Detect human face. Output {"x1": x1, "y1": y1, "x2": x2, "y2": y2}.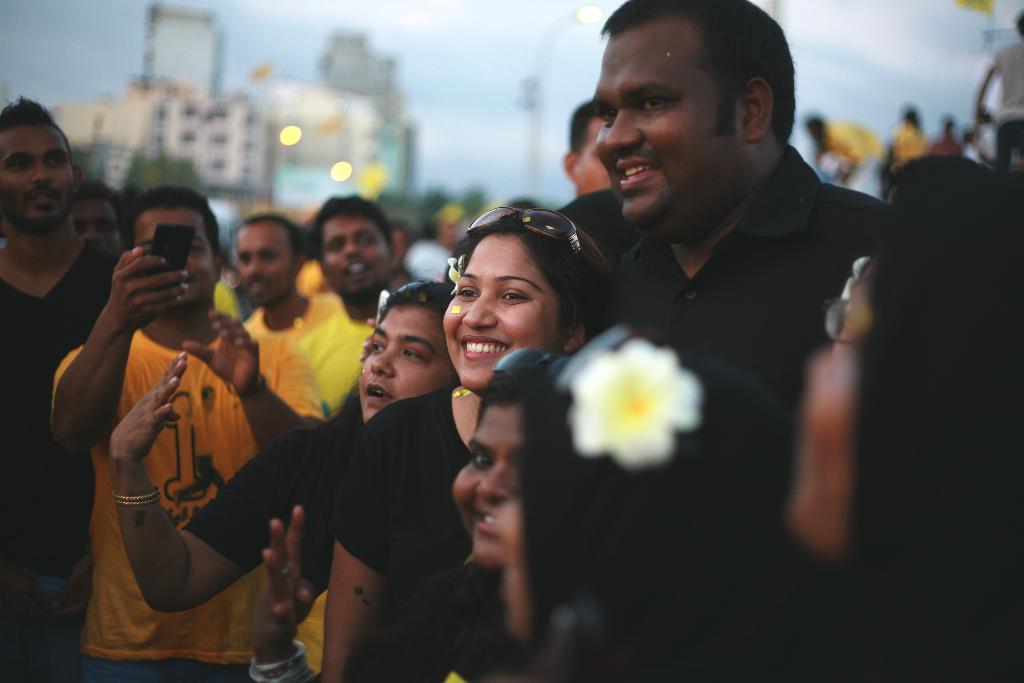
{"x1": 133, "y1": 210, "x2": 213, "y2": 304}.
